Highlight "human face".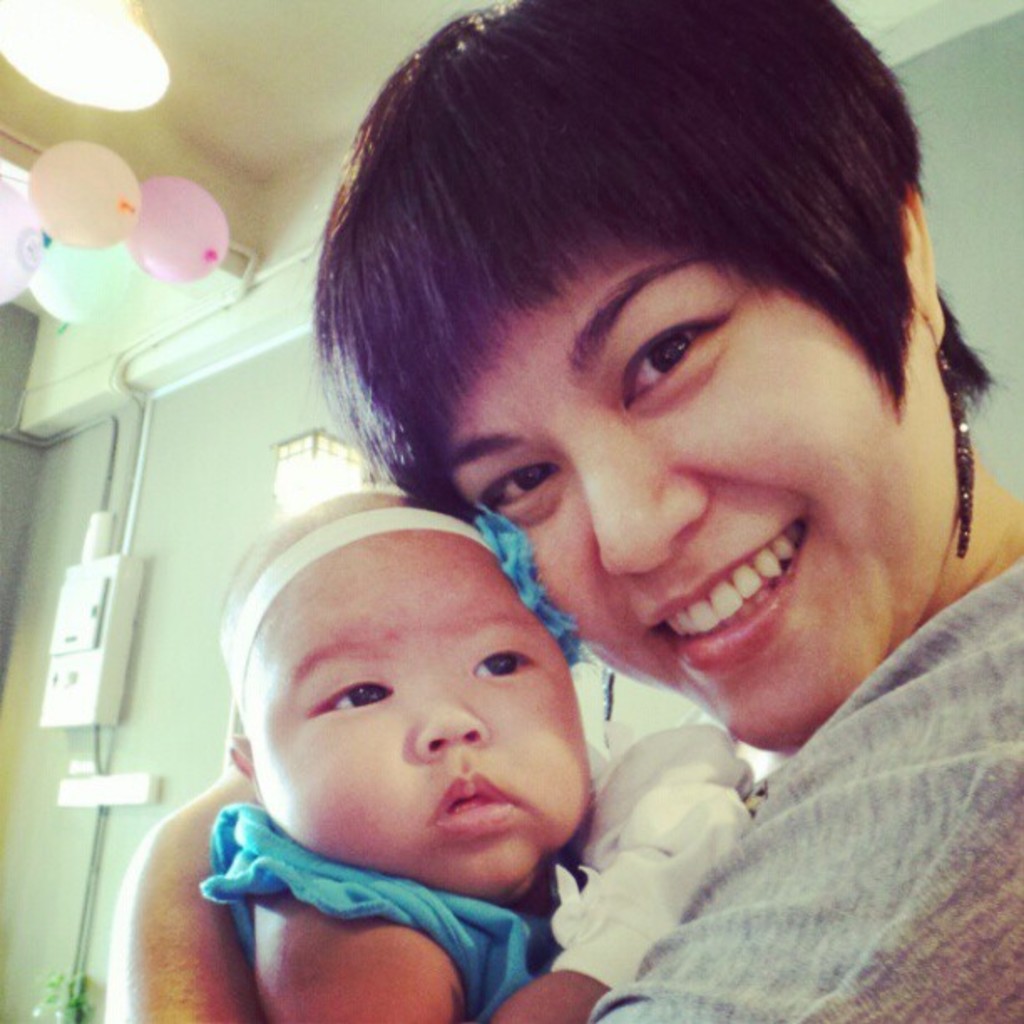
Highlighted region: region(241, 556, 587, 899).
